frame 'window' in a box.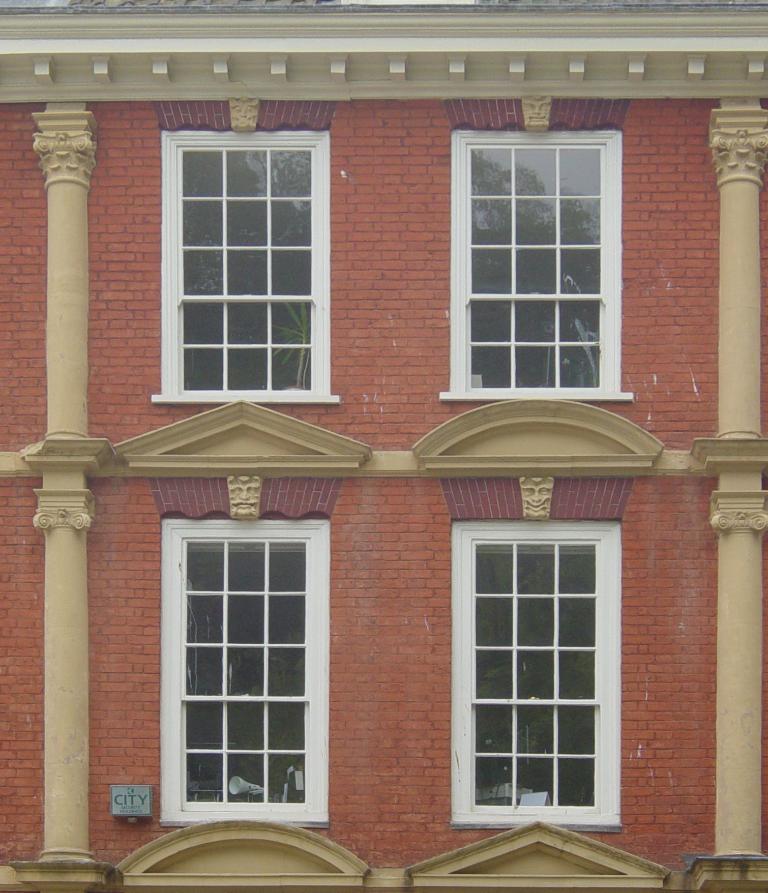
l=454, t=515, r=628, b=821.
